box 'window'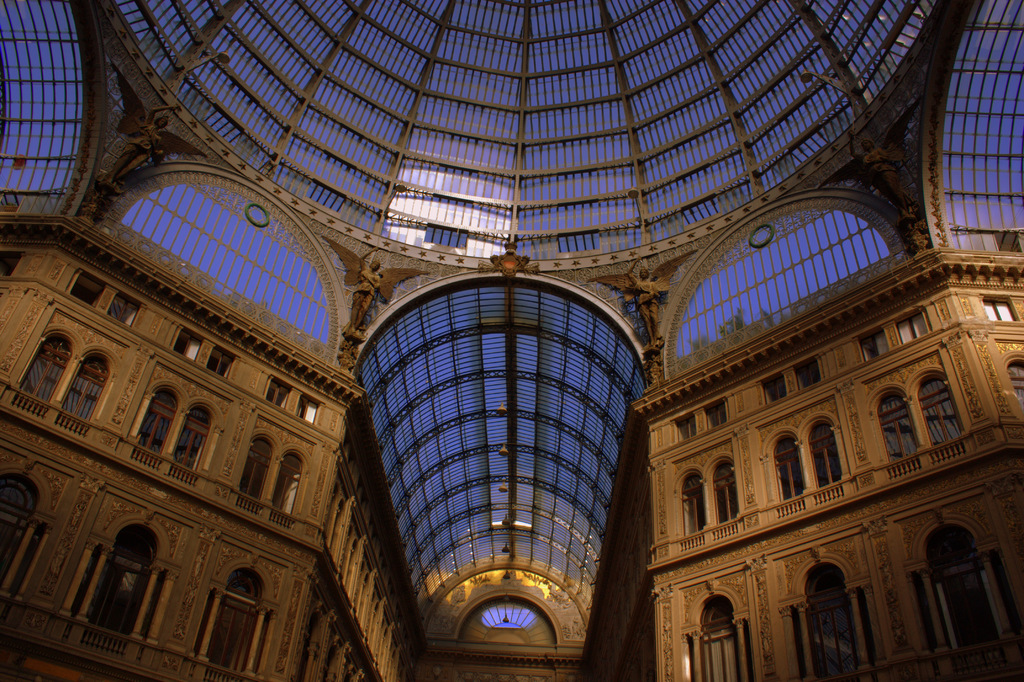
859, 328, 888, 364
